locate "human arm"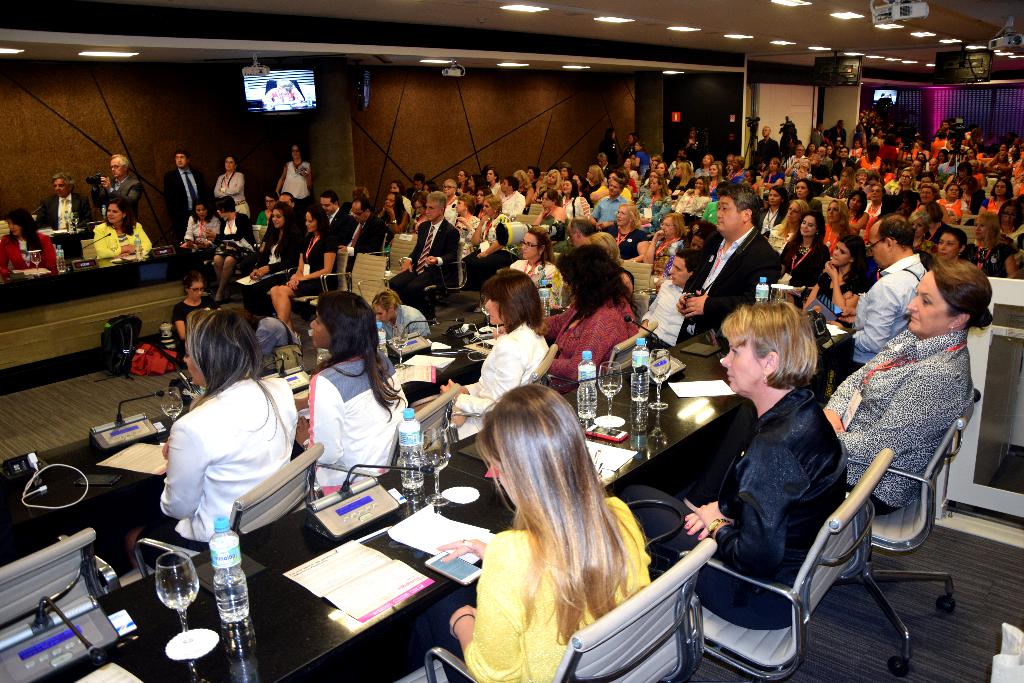
{"x1": 833, "y1": 365, "x2": 963, "y2": 466}
